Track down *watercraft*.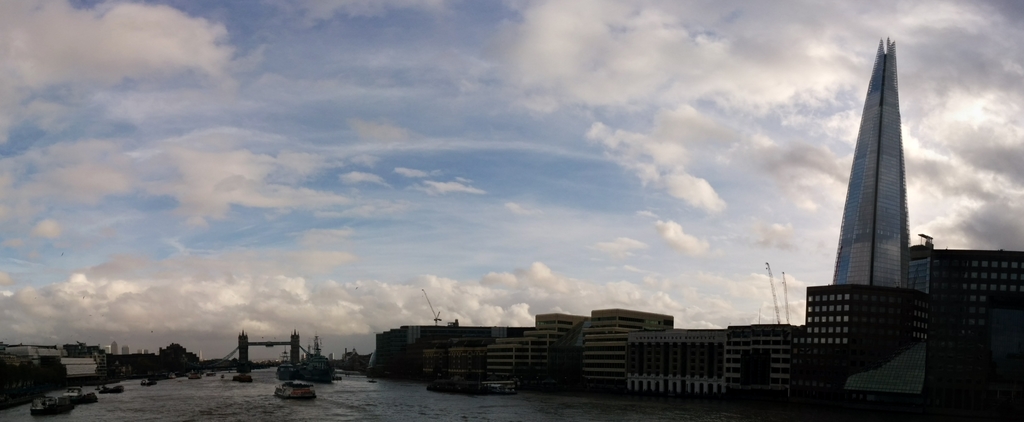
Tracked to [272,375,313,396].
